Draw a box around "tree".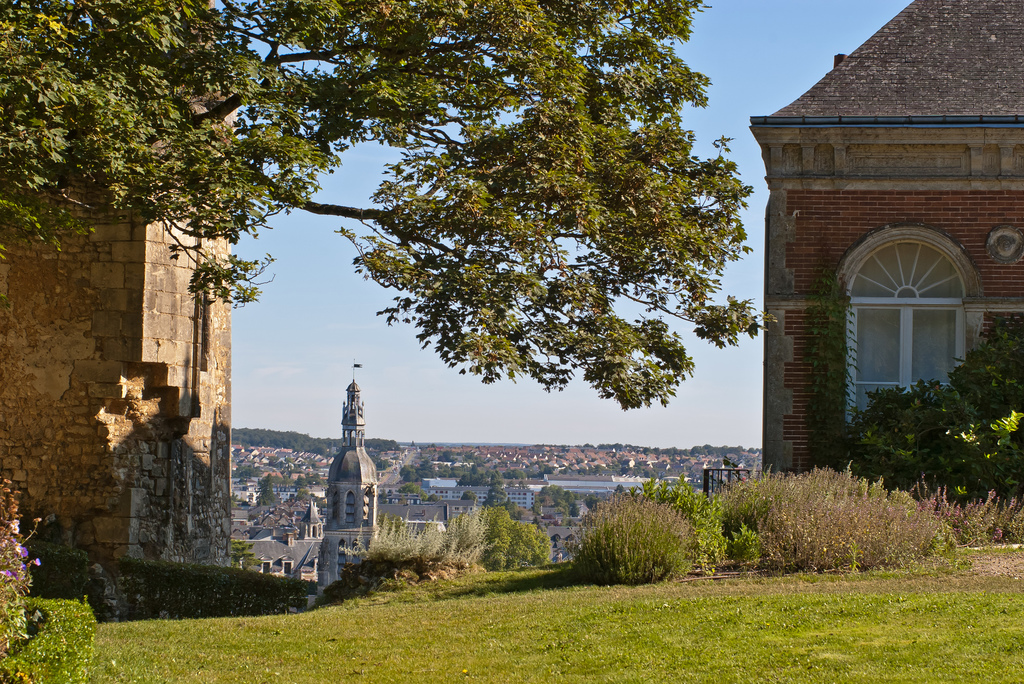
284:490:330:510.
